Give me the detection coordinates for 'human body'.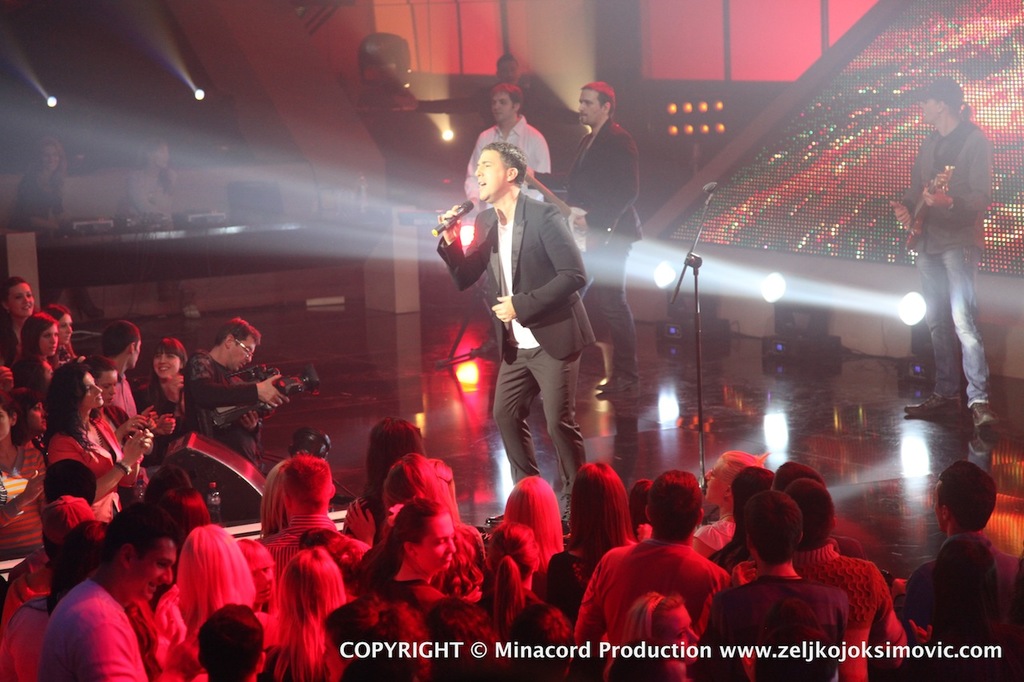
select_region(905, 70, 998, 436).
